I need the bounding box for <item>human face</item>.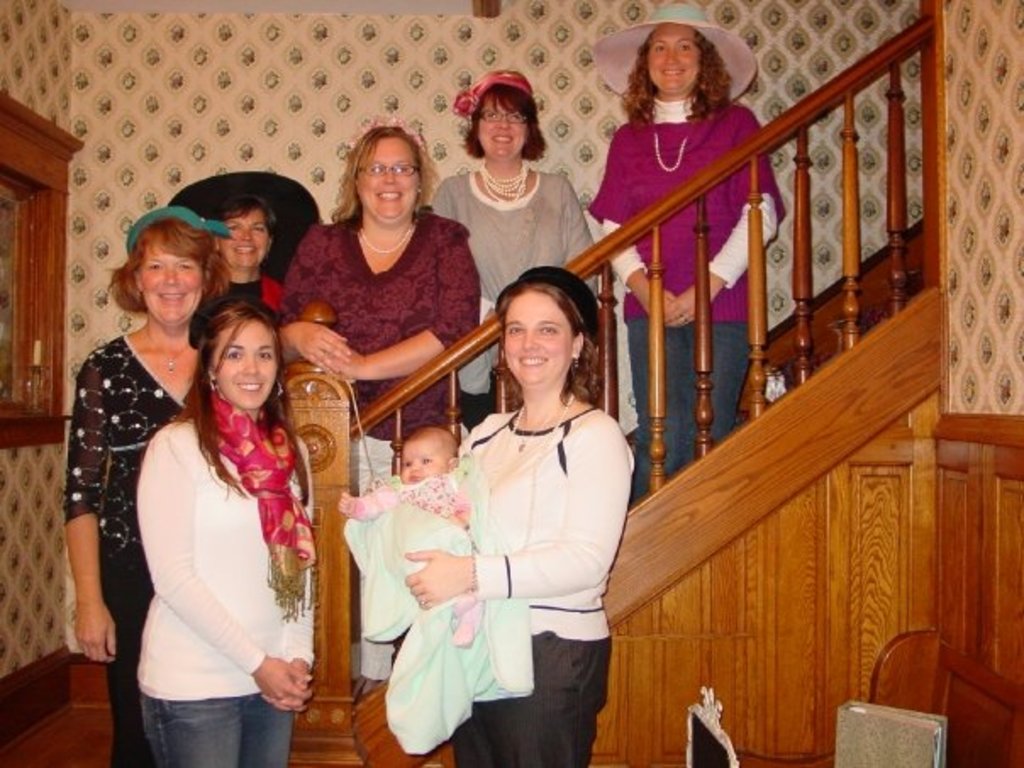
Here it is: [478, 100, 526, 161].
